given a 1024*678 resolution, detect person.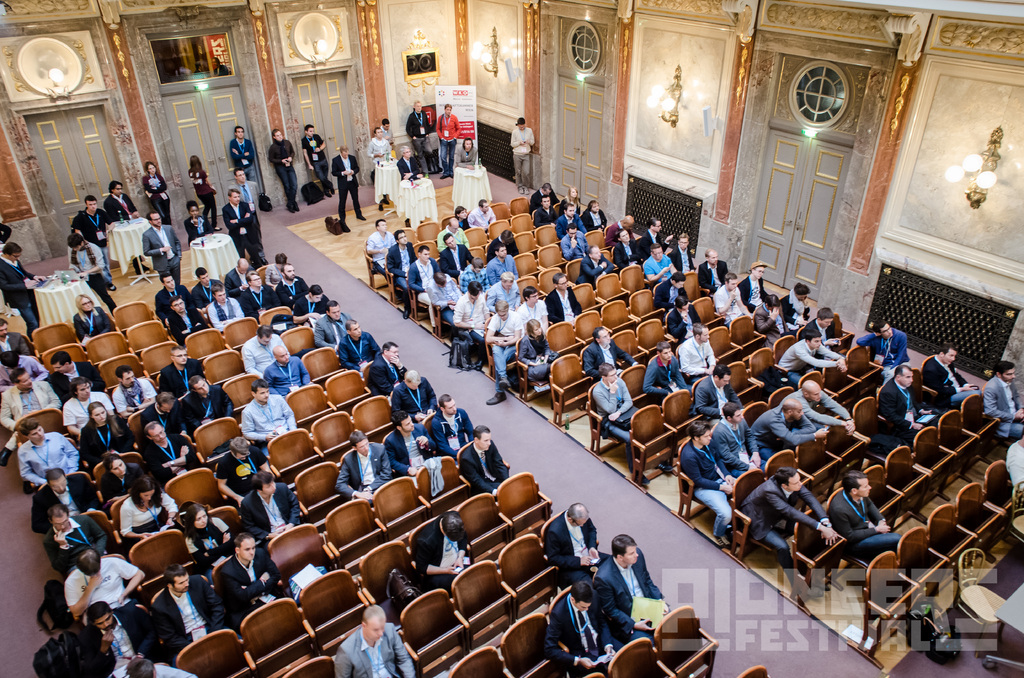
BBox(332, 596, 419, 677).
